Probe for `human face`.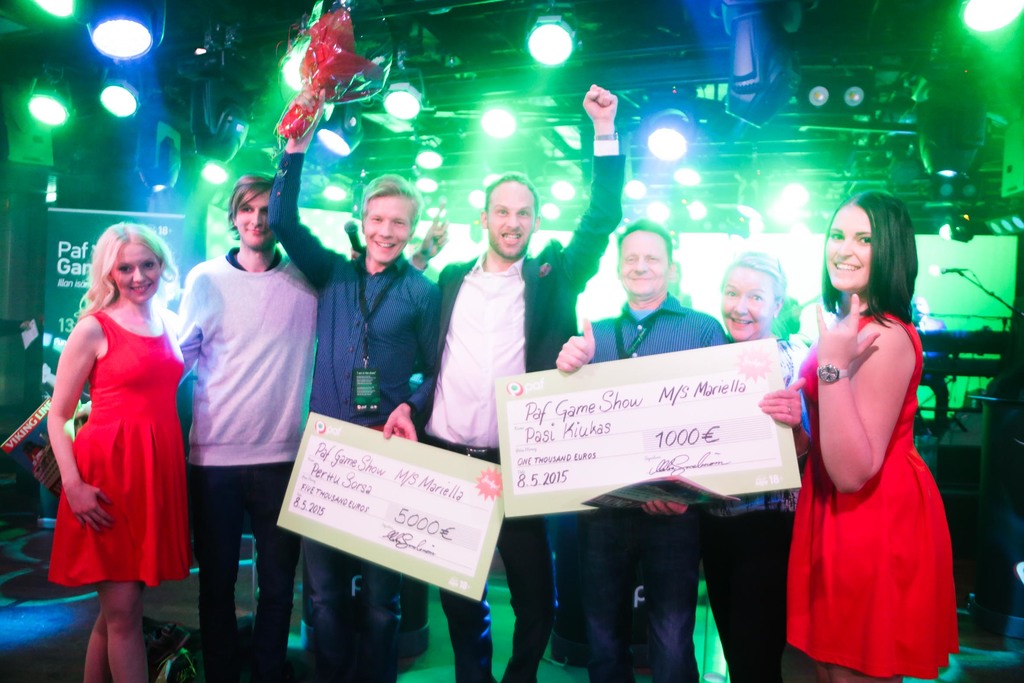
Probe result: Rect(824, 200, 876, 292).
